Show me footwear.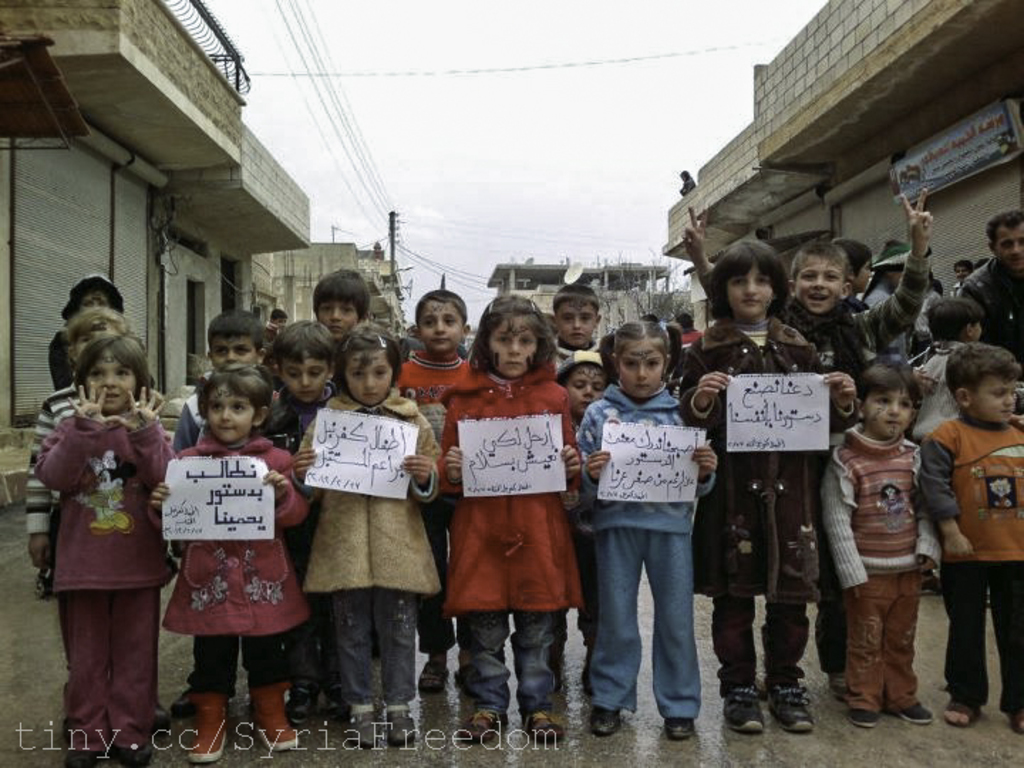
footwear is here: (x1=829, y1=670, x2=852, y2=704).
